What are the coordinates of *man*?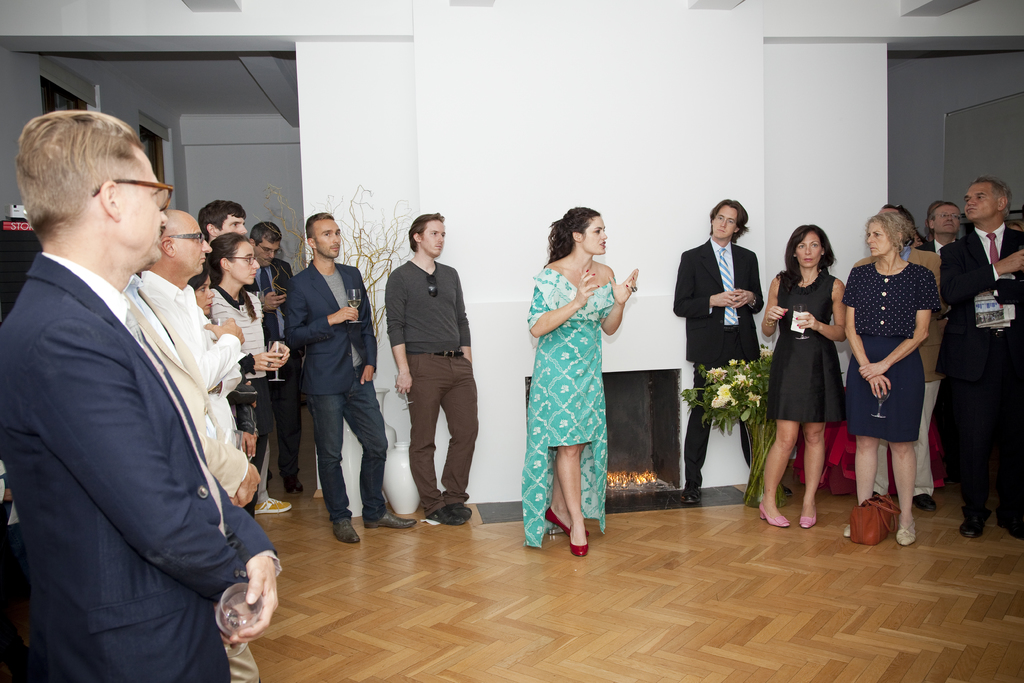
bbox=[388, 211, 480, 523].
